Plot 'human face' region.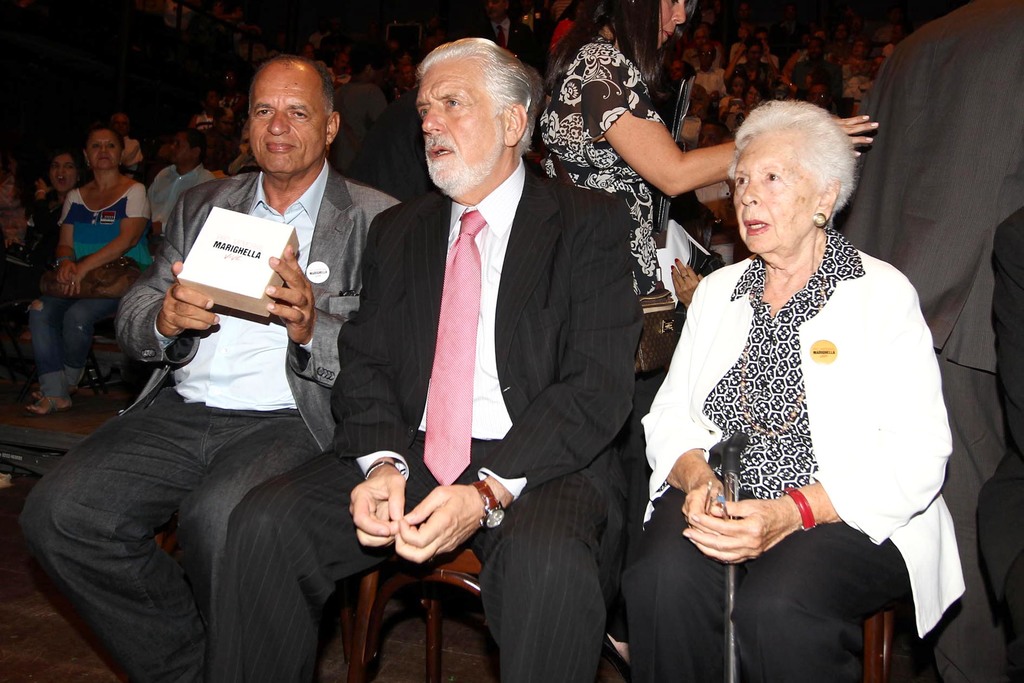
Plotted at Rect(85, 129, 120, 169).
